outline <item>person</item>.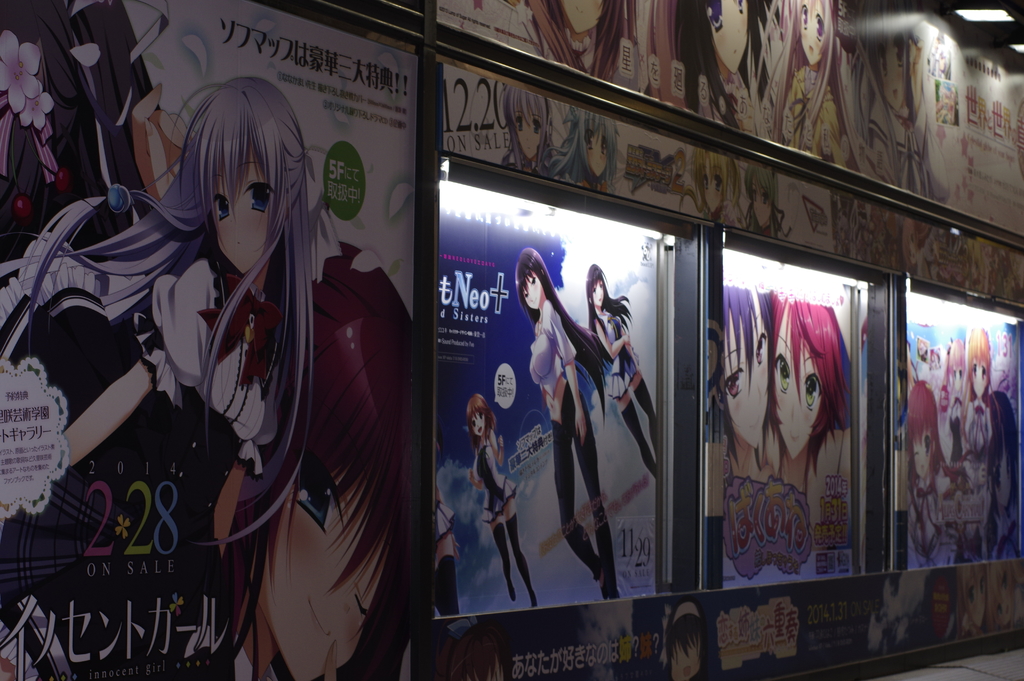
Outline: locate(905, 382, 948, 565).
